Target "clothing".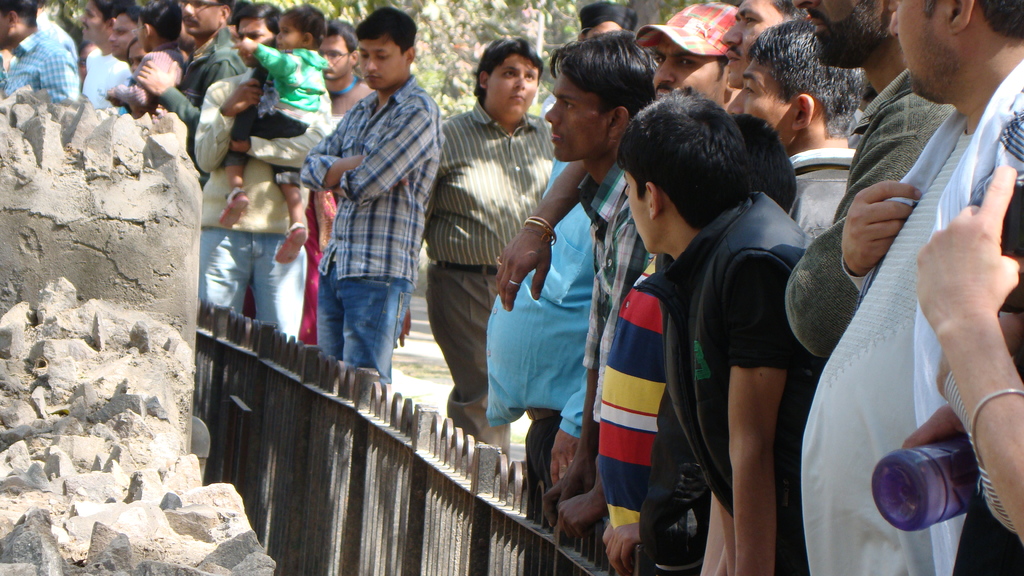
Target region: bbox=(301, 193, 340, 346).
